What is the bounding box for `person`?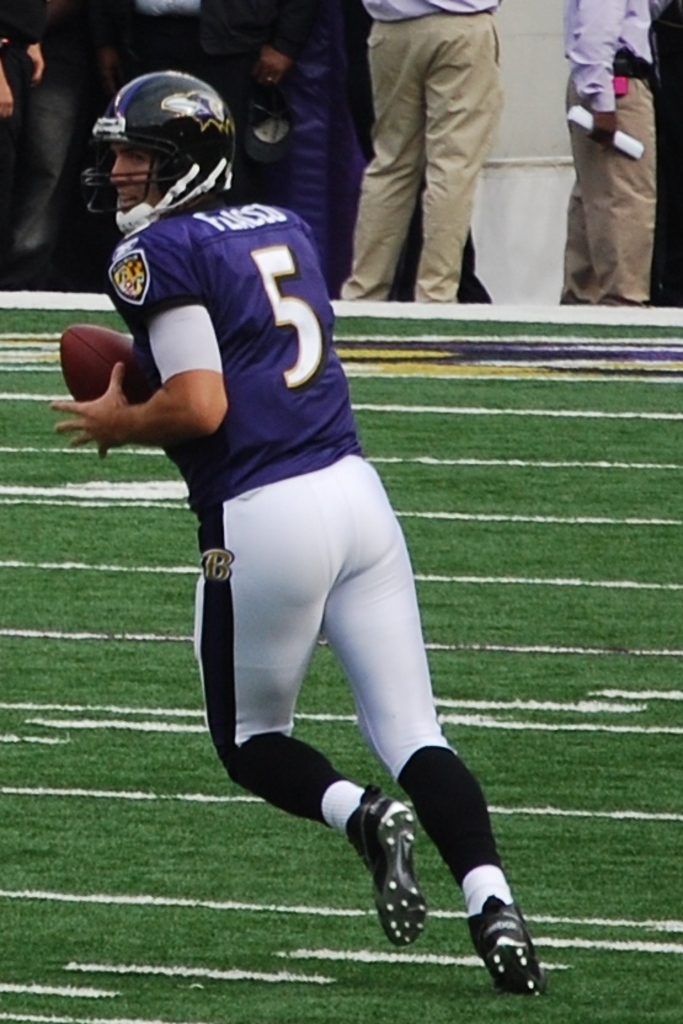
[x1=107, y1=94, x2=509, y2=993].
